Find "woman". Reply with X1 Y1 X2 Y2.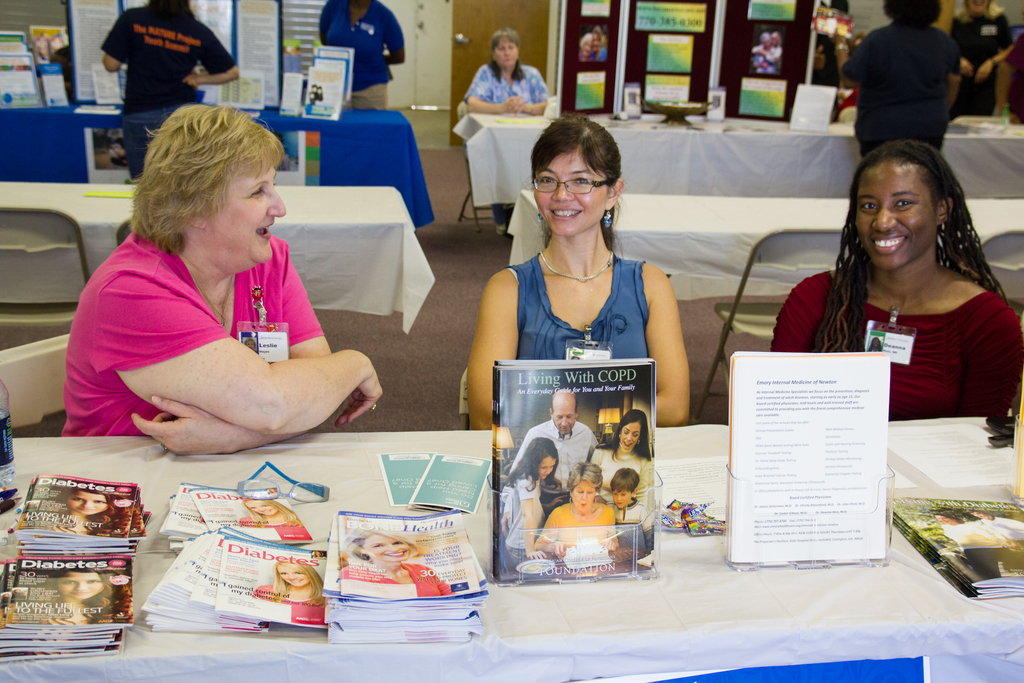
463 118 687 437.
